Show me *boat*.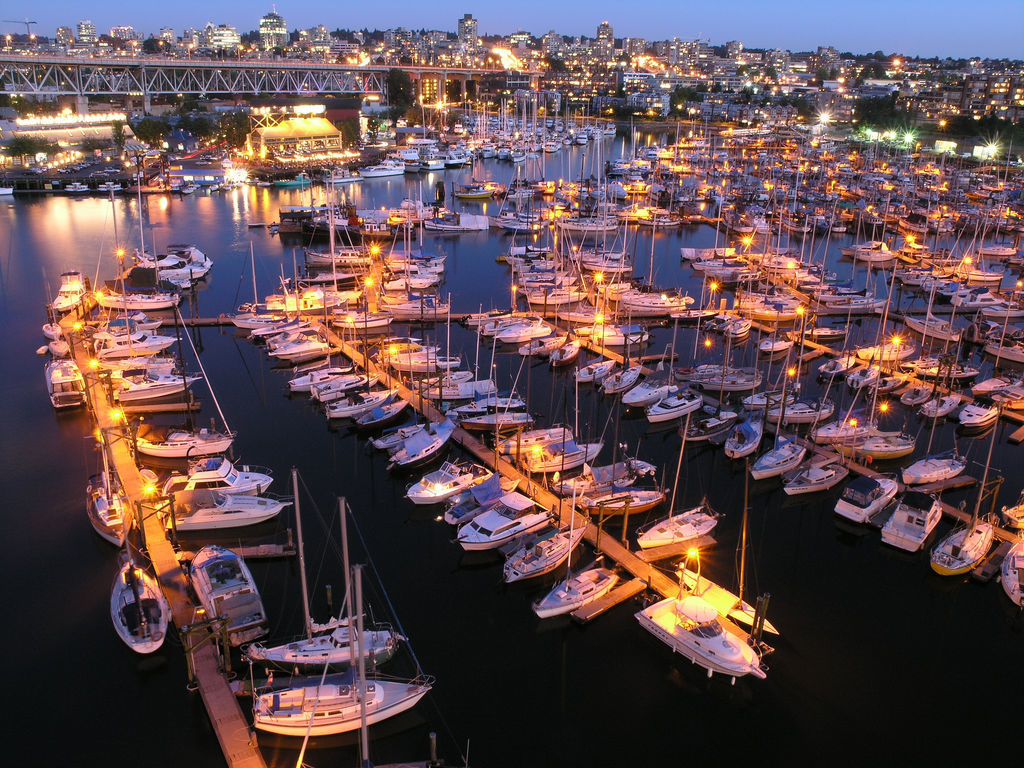
*boat* is here: {"left": 1001, "top": 535, "right": 1023, "bottom": 612}.
